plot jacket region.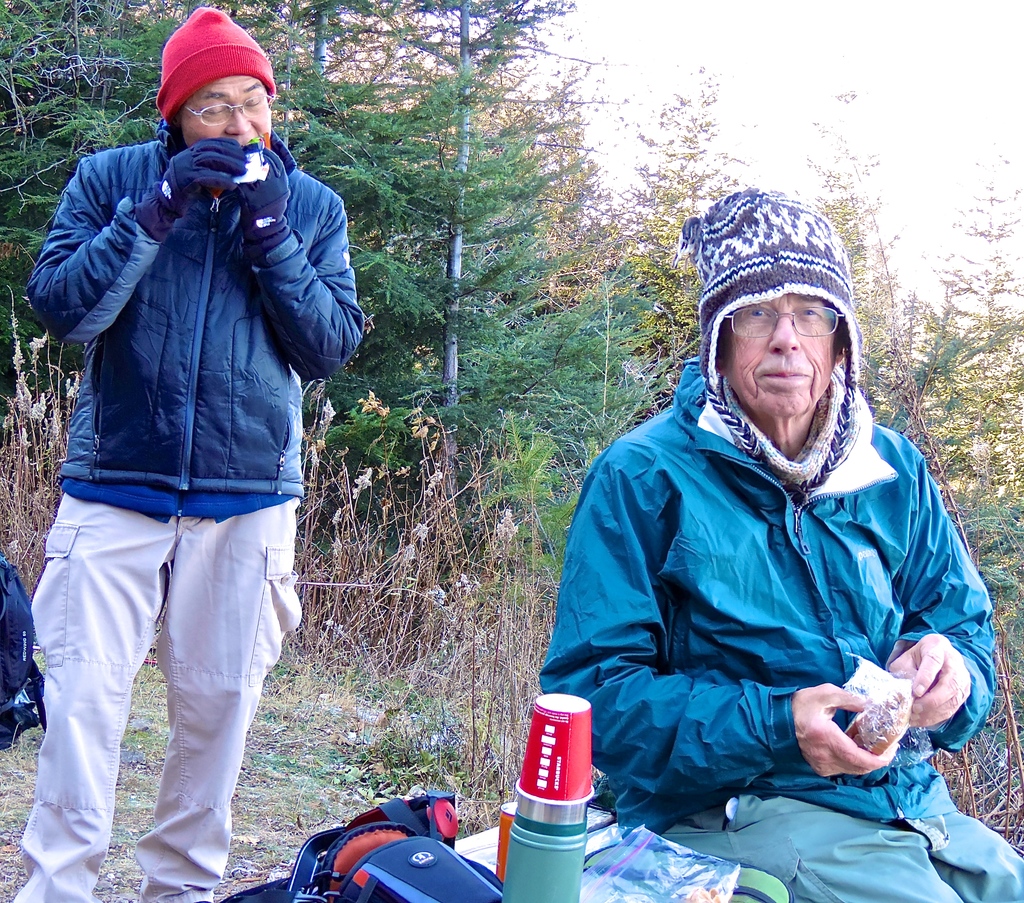
Plotted at {"x1": 37, "y1": 145, "x2": 352, "y2": 424}.
